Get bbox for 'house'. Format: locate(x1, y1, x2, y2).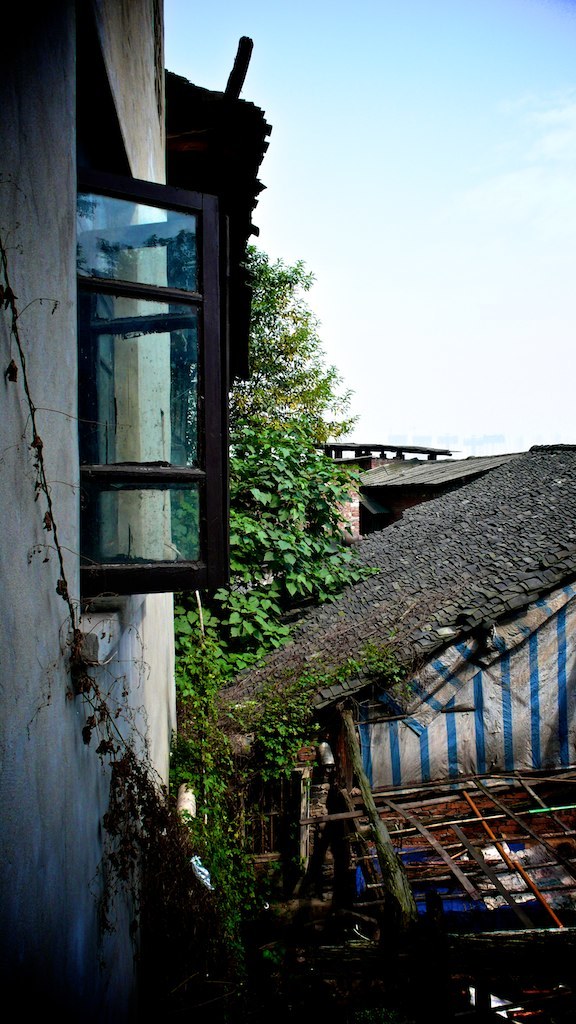
locate(207, 438, 575, 785).
